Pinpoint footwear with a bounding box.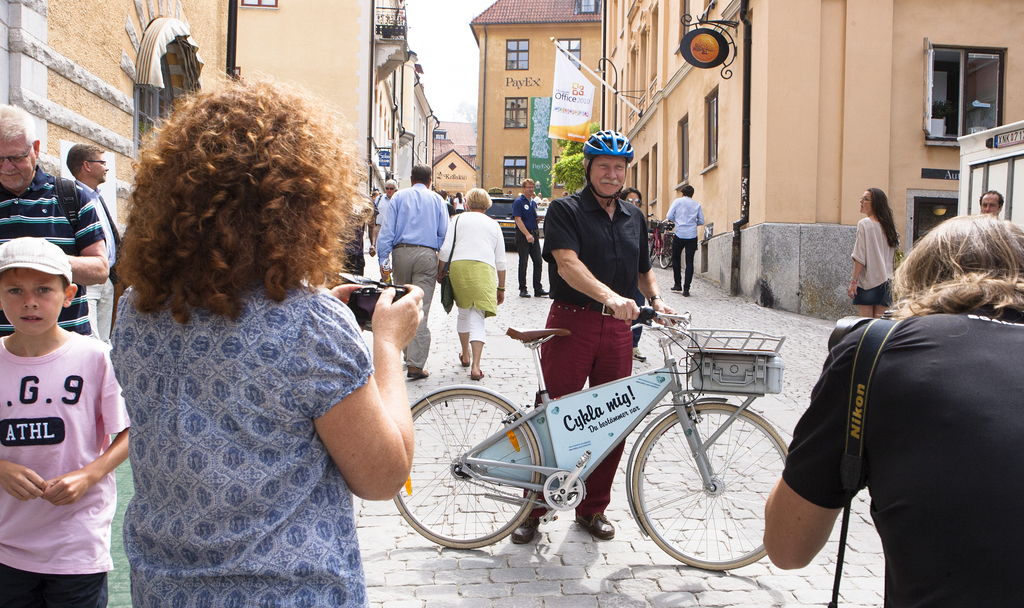
[x1=534, y1=288, x2=550, y2=294].
